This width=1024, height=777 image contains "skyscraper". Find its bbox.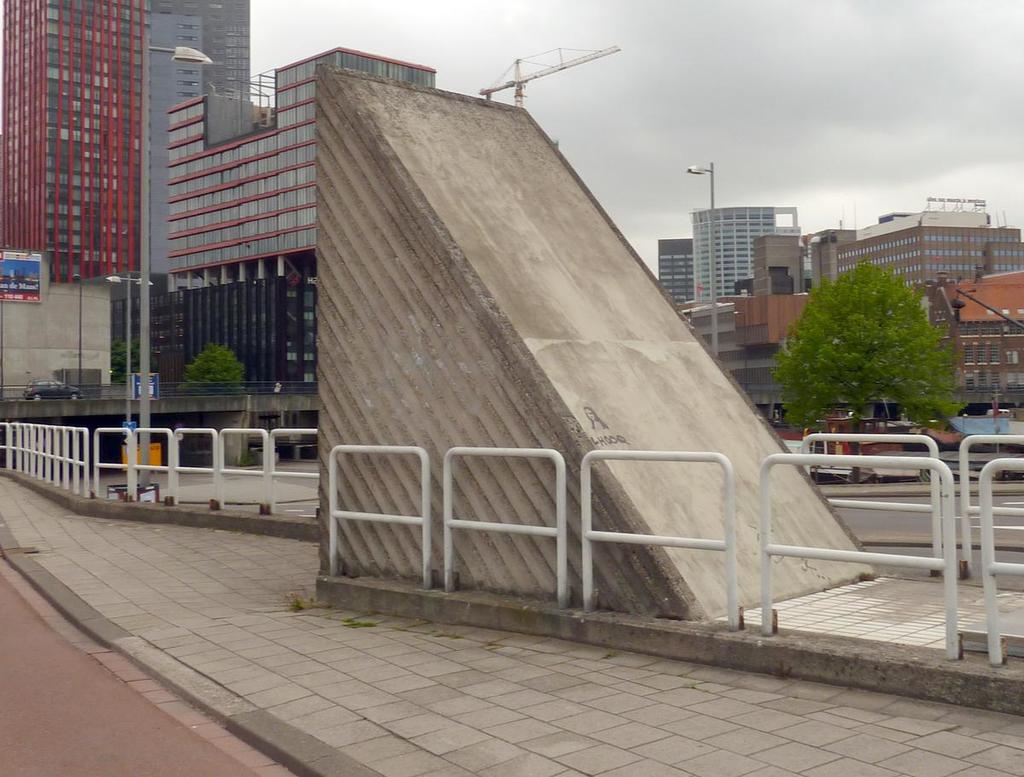
0 0 252 284.
